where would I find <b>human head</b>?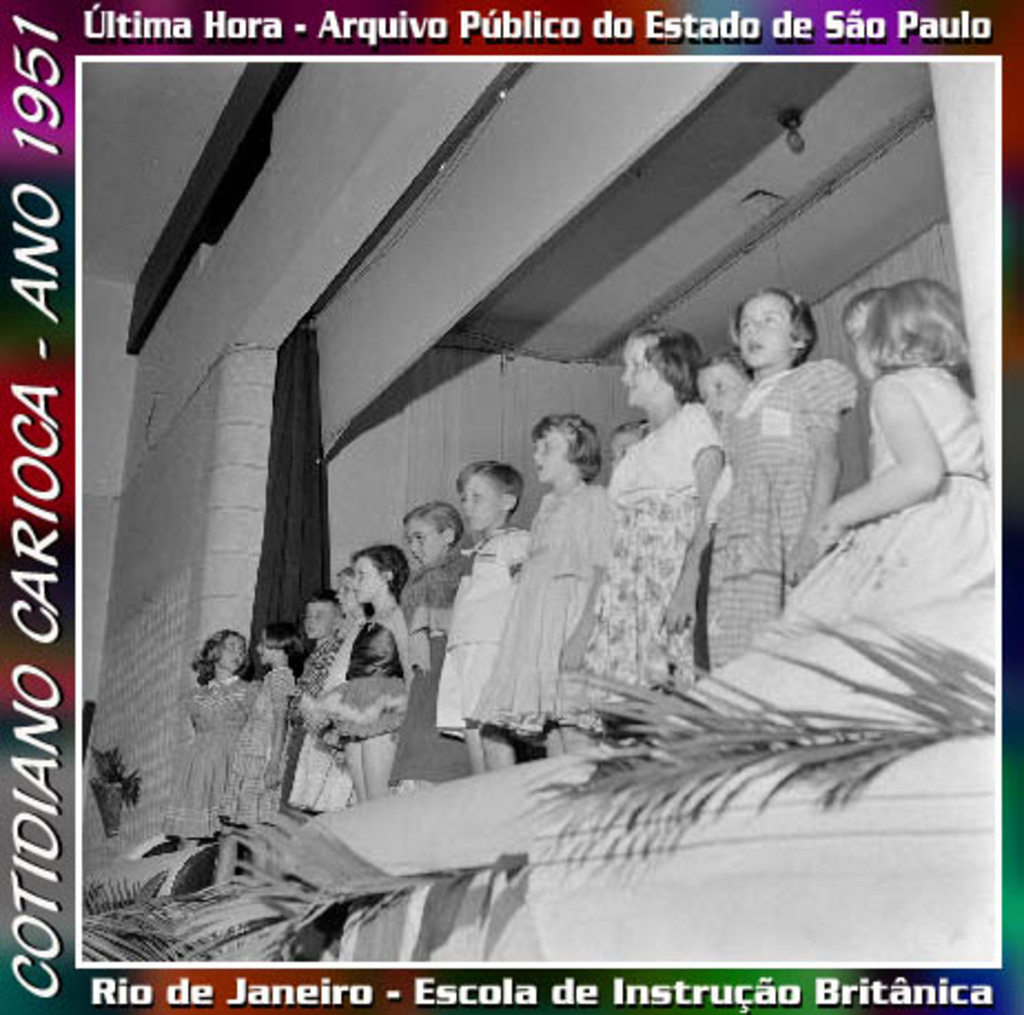
At Rect(530, 410, 601, 481).
